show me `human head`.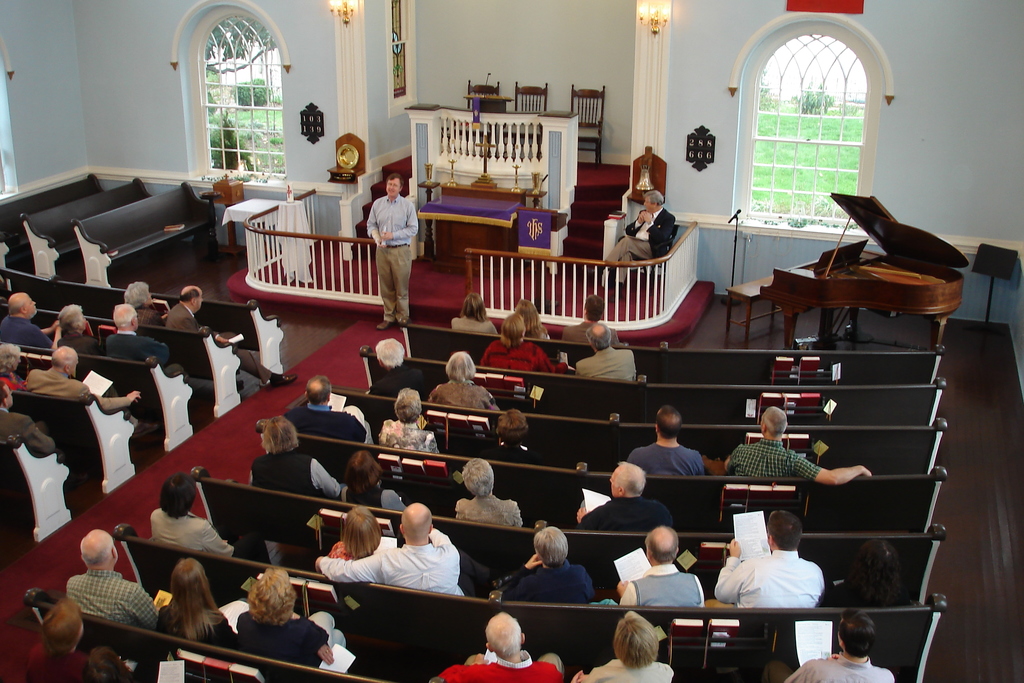
`human head` is here: [0,343,22,371].
